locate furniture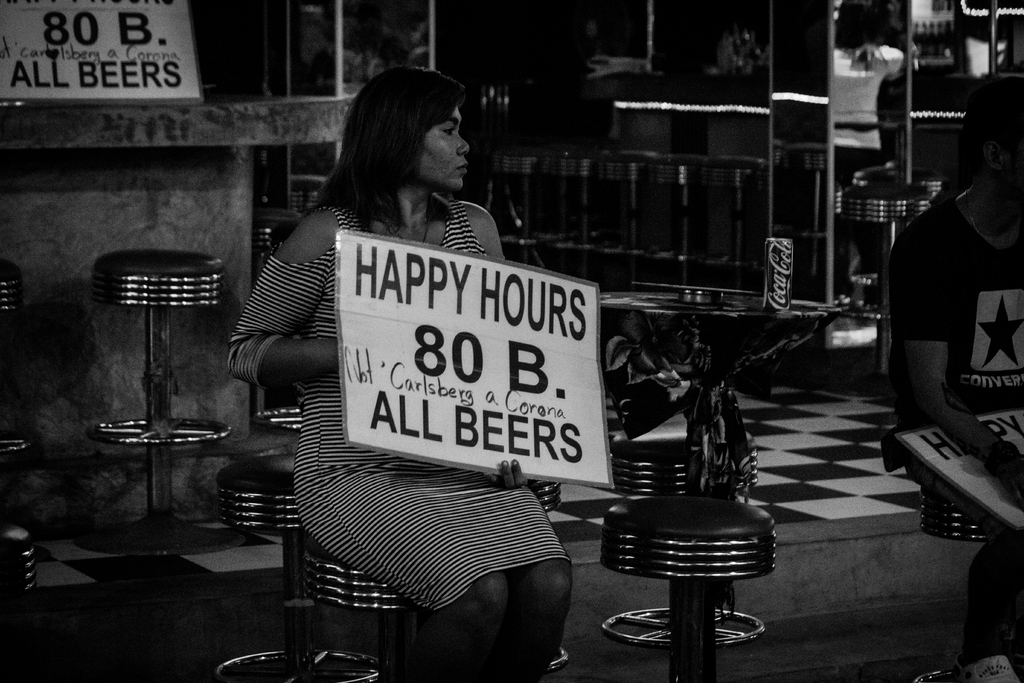
select_region(599, 494, 778, 682)
